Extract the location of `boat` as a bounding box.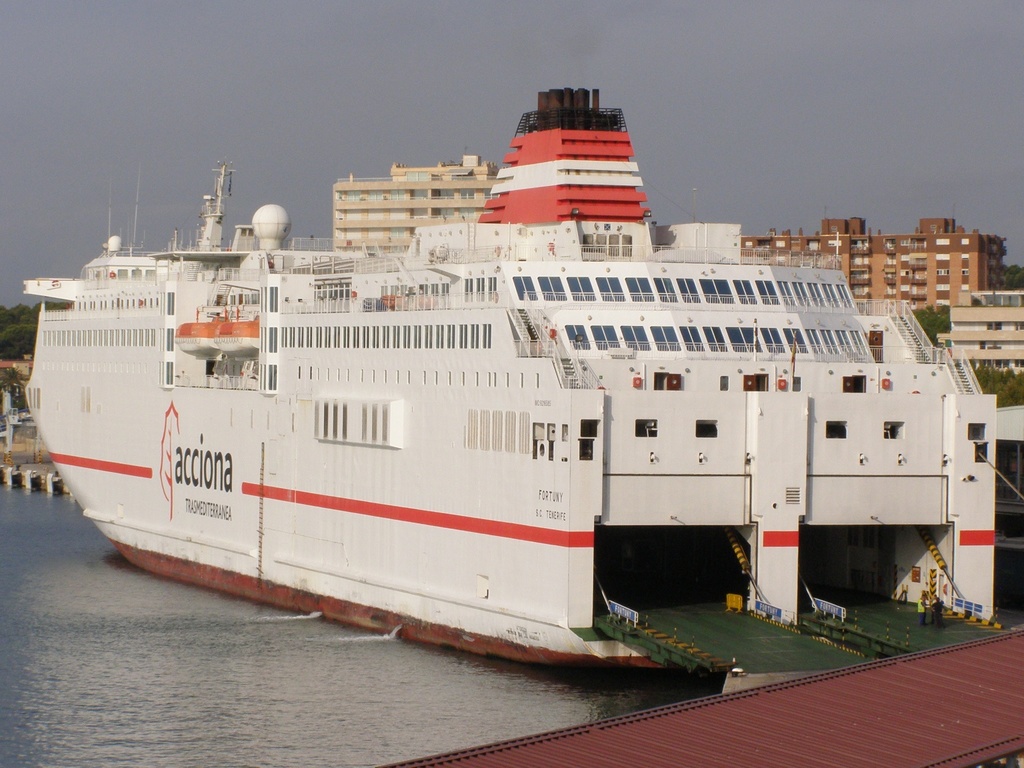
pyautogui.locateOnScreen(15, 82, 1005, 677).
